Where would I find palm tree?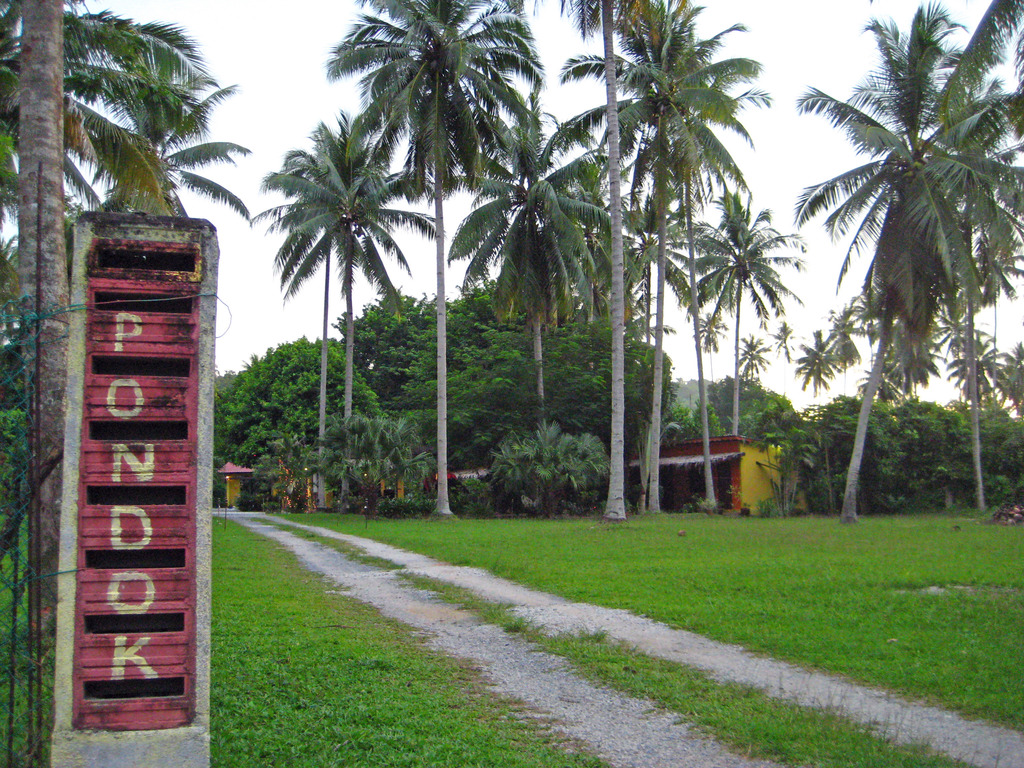
At x1=284 y1=47 x2=558 y2=547.
